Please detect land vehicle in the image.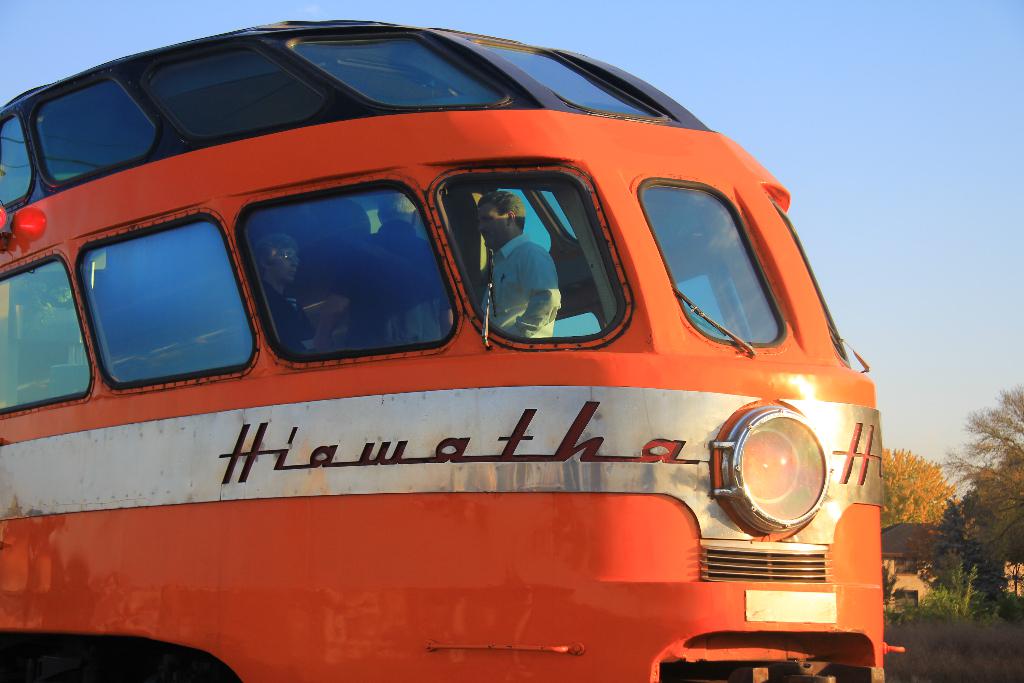
[x1=56, y1=27, x2=918, y2=682].
